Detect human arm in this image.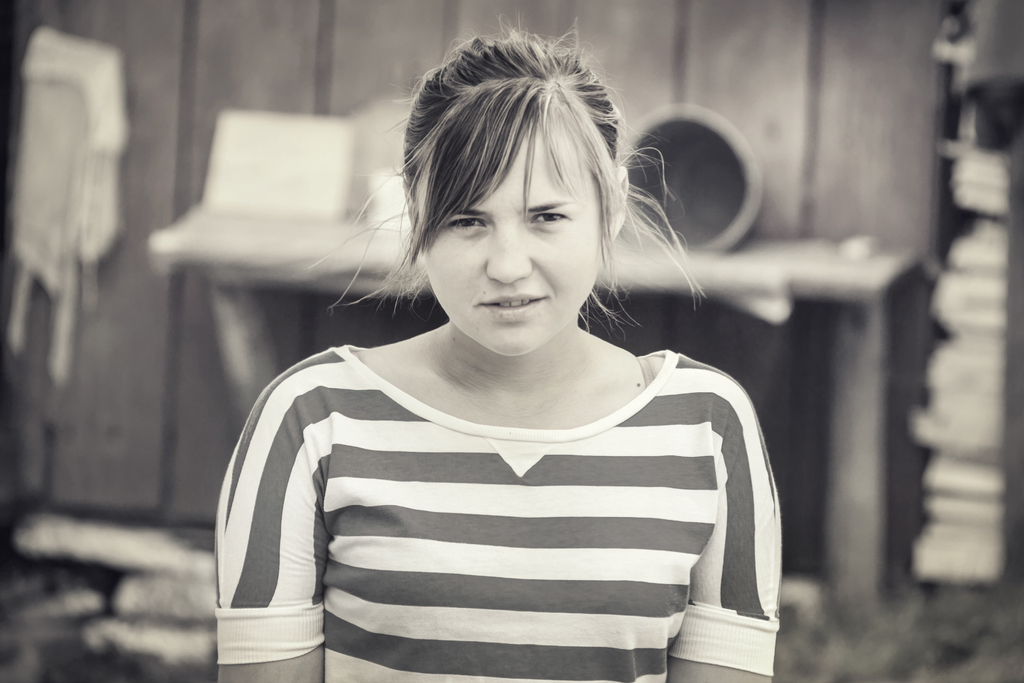
Detection: region(669, 387, 783, 682).
